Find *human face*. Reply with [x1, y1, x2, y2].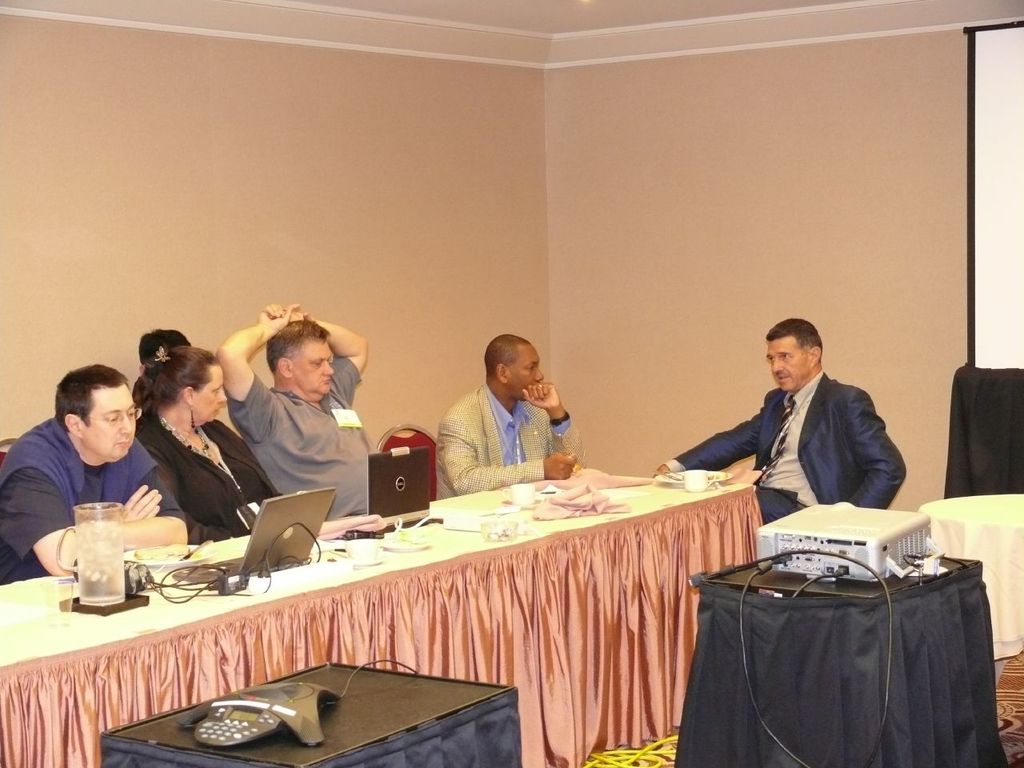
[768, 341, 809, 390].
